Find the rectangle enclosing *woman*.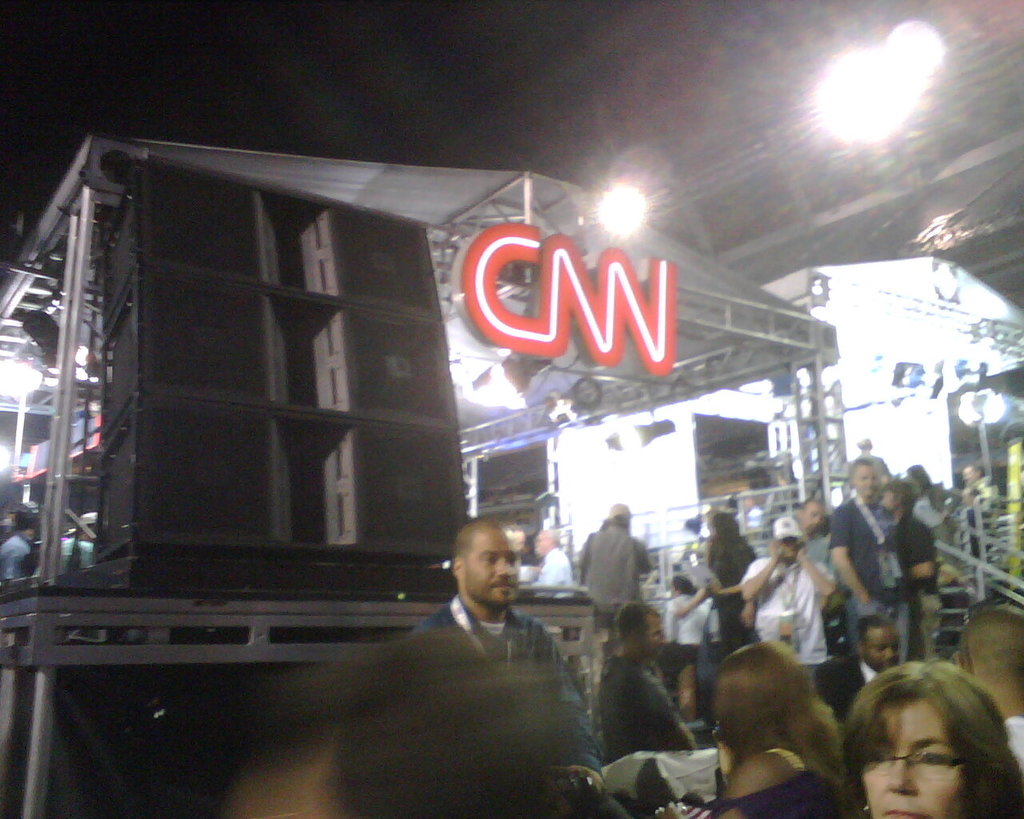
713 642 844 818.
